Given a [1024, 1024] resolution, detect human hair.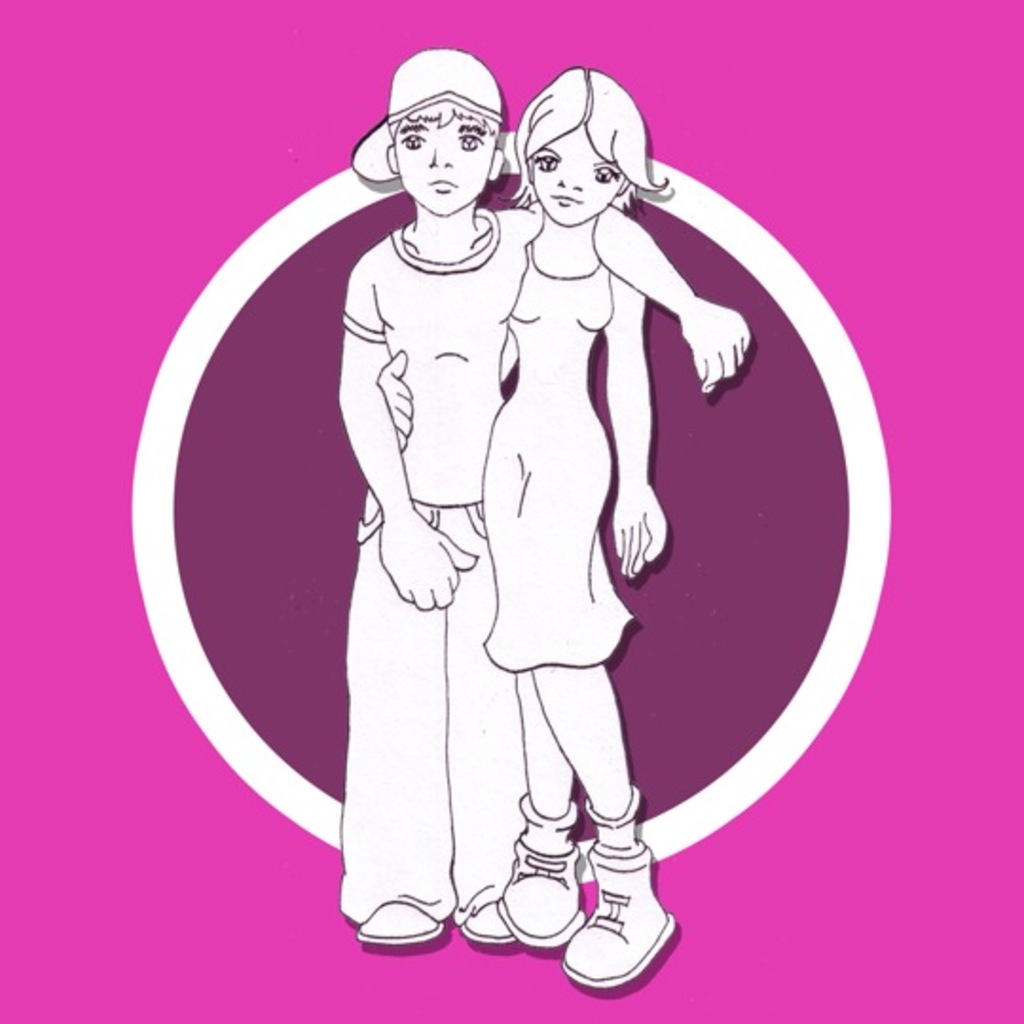
l=520, t=72, r=658, b=228.
